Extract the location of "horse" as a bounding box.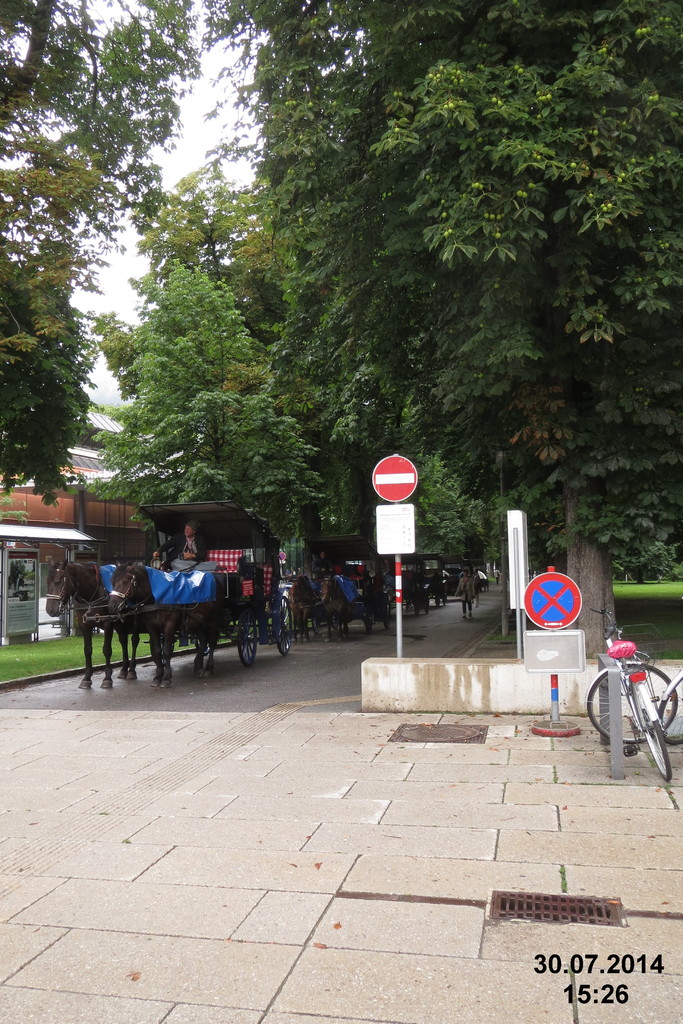
(313,570,361,639).
